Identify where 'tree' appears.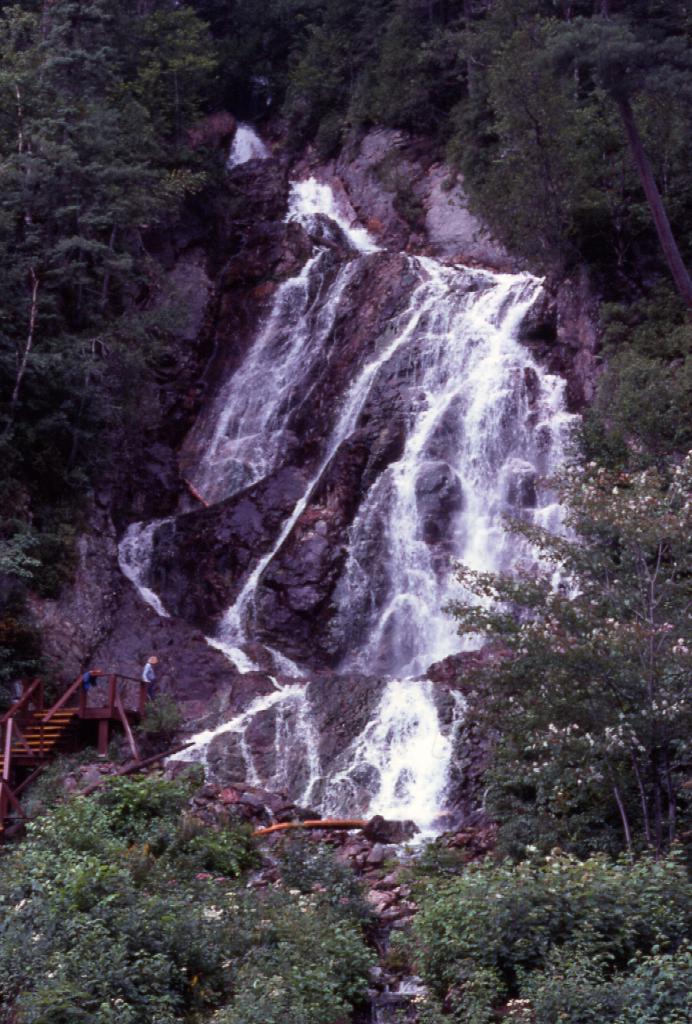
Appears at 0:767:364:1023.
